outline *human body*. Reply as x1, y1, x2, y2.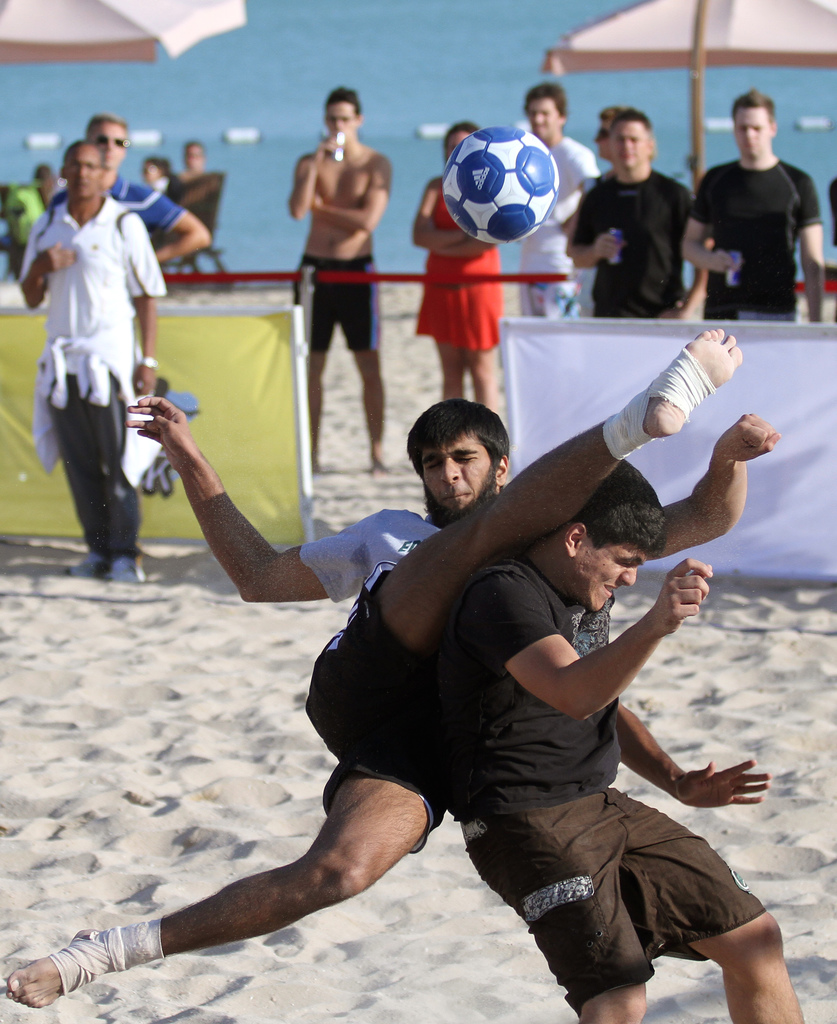
49, 172, 209, 266.
